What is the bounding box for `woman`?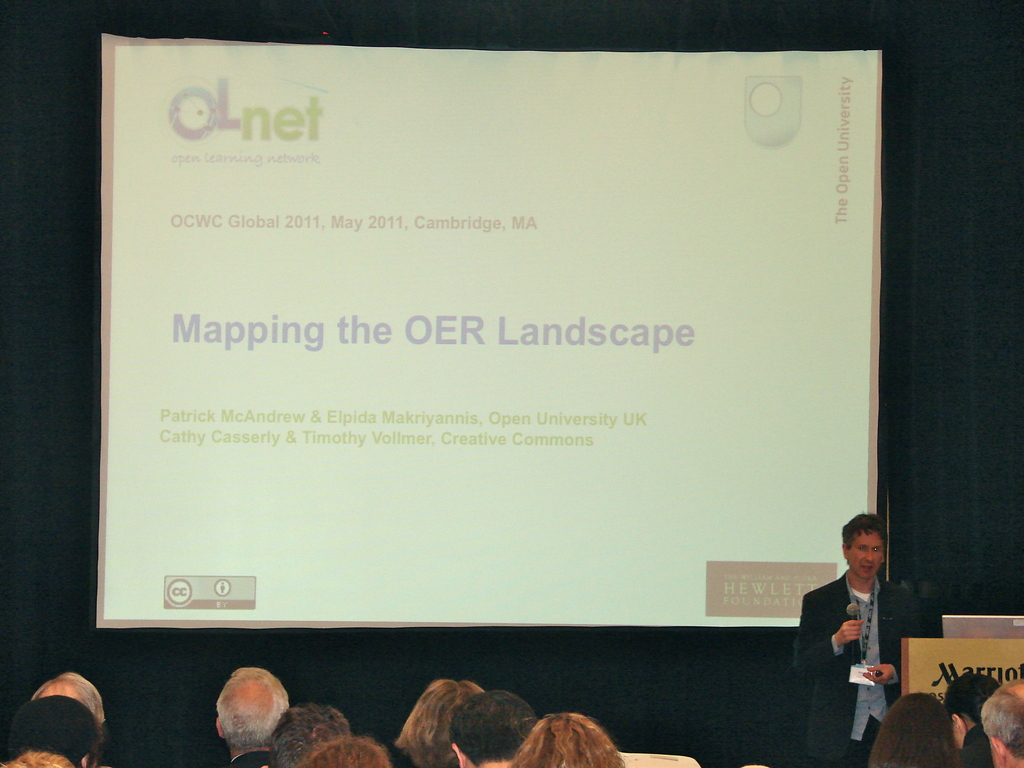
BBox(941, 672, 1004, 767).
